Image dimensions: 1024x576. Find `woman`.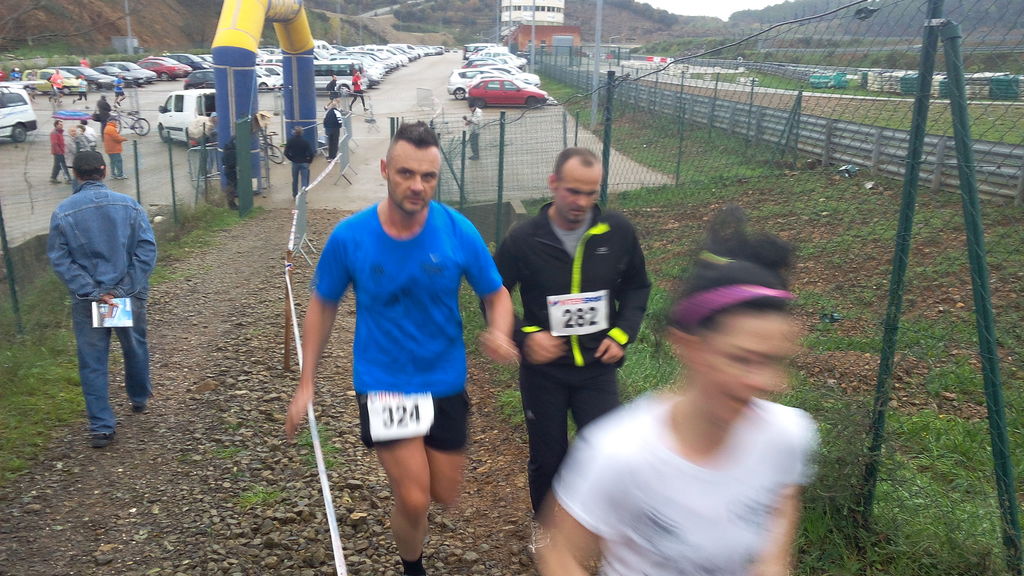
detection(40, 122, 70, 186).
